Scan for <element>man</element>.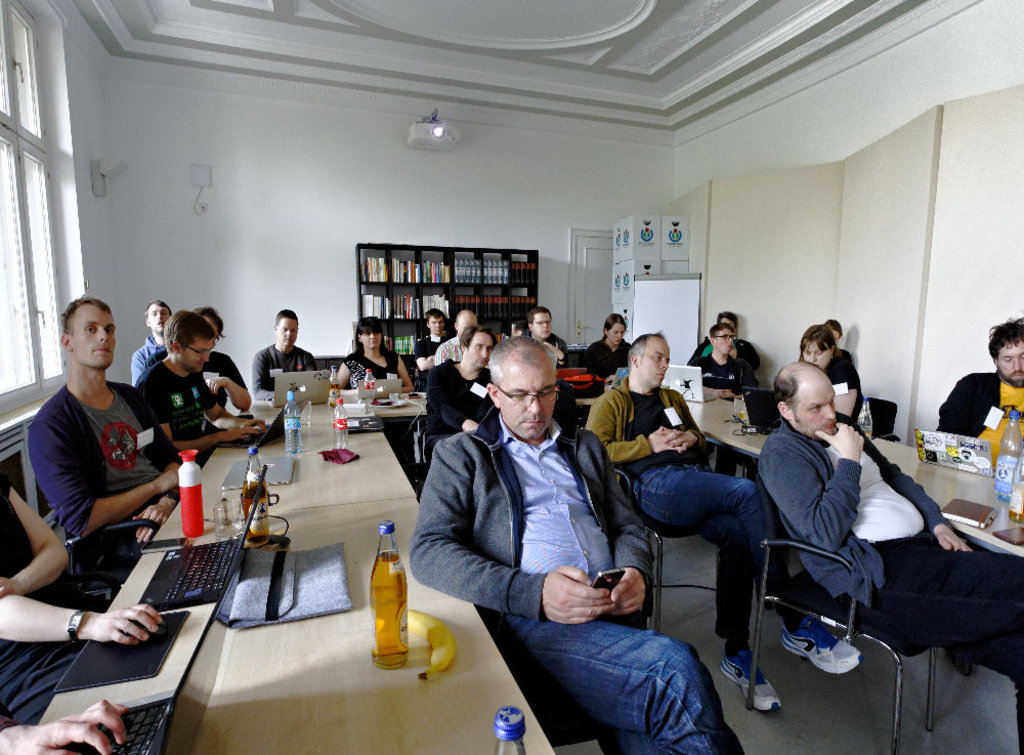
Scan result: (x1=584, y1=331, x2=865, y2=714).
